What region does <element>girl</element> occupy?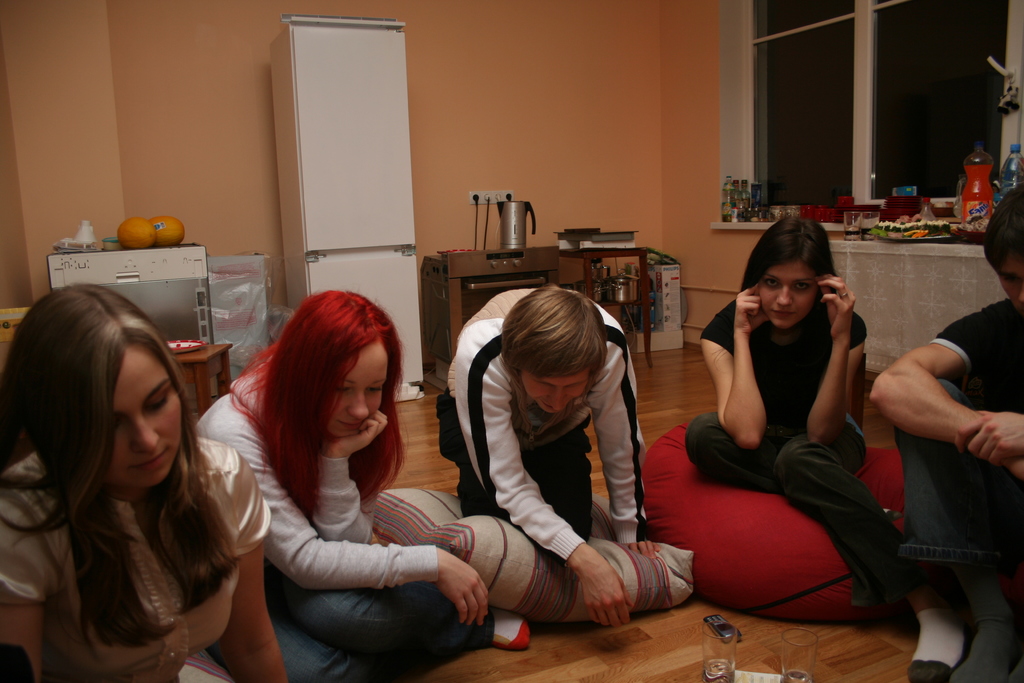
195, 289, 529, 682.
